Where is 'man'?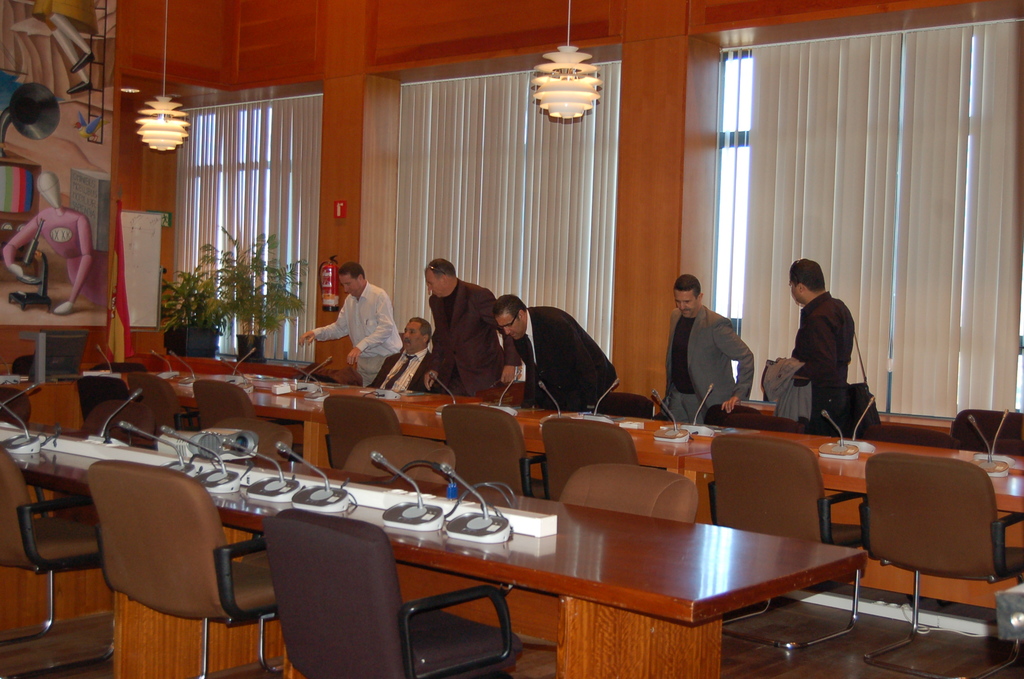
BBox(782, 258, 856, 438).
